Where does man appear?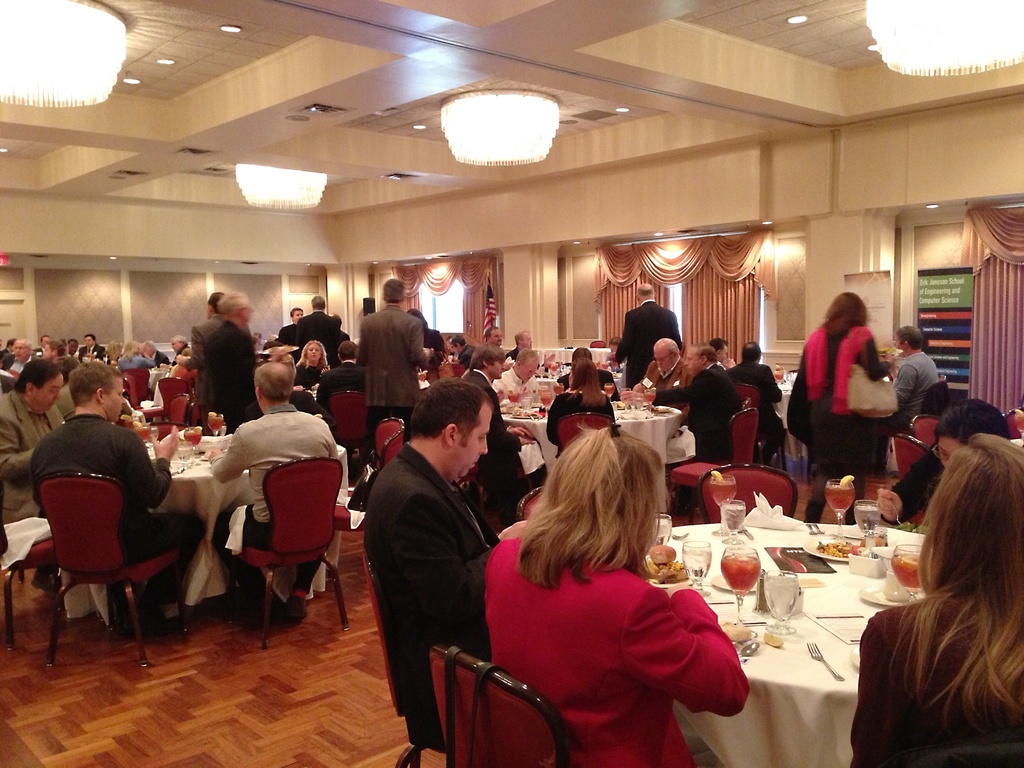
Appears at 77,336,104,358.
